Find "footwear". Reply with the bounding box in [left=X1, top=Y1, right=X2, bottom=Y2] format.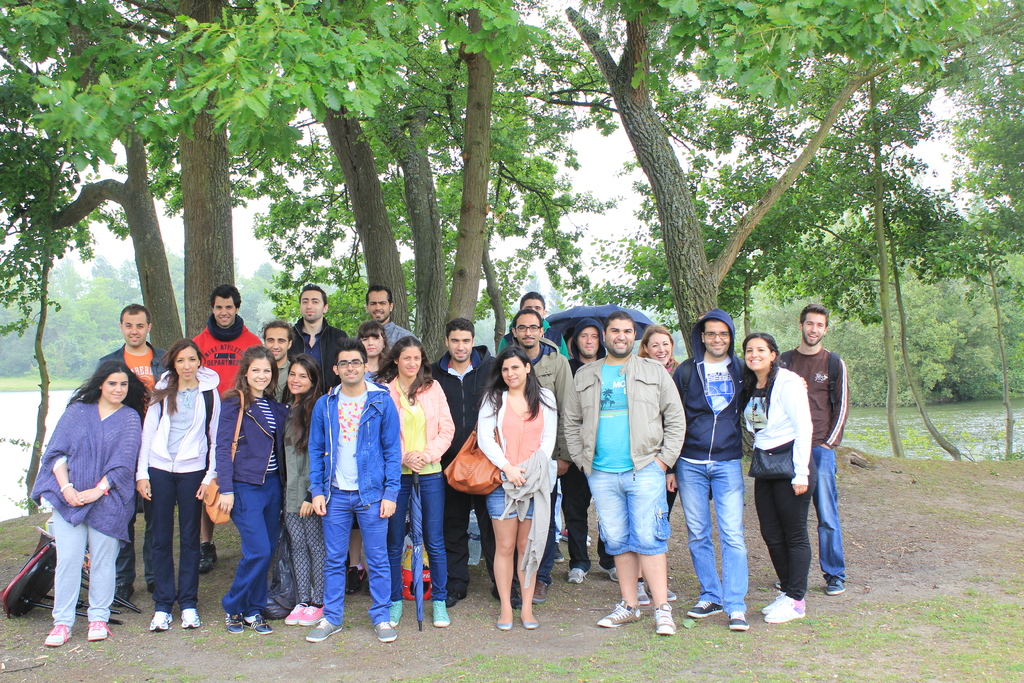
[left=180, top=609, right=202, bottom=630].
